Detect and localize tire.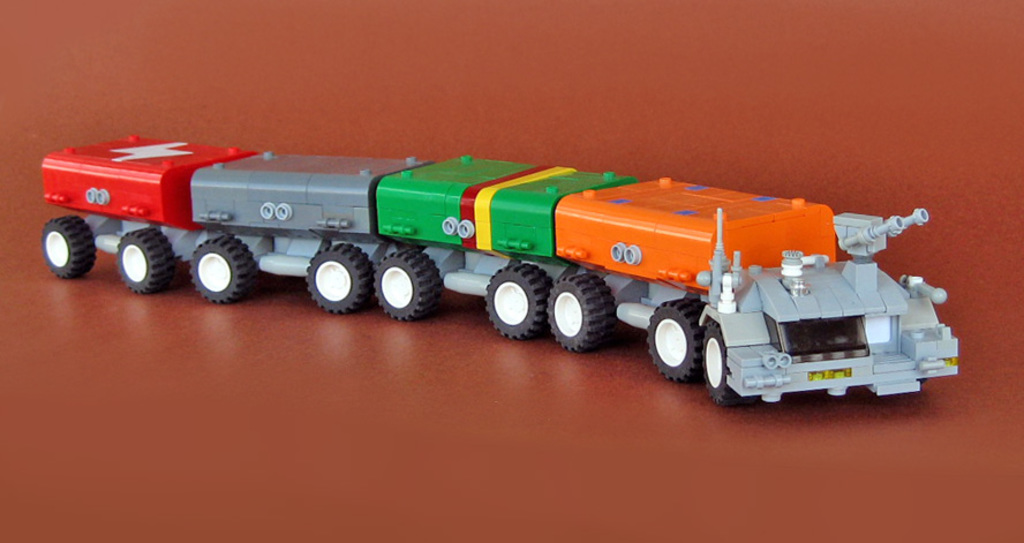
Localized at region(548, 278, 616, 348).
